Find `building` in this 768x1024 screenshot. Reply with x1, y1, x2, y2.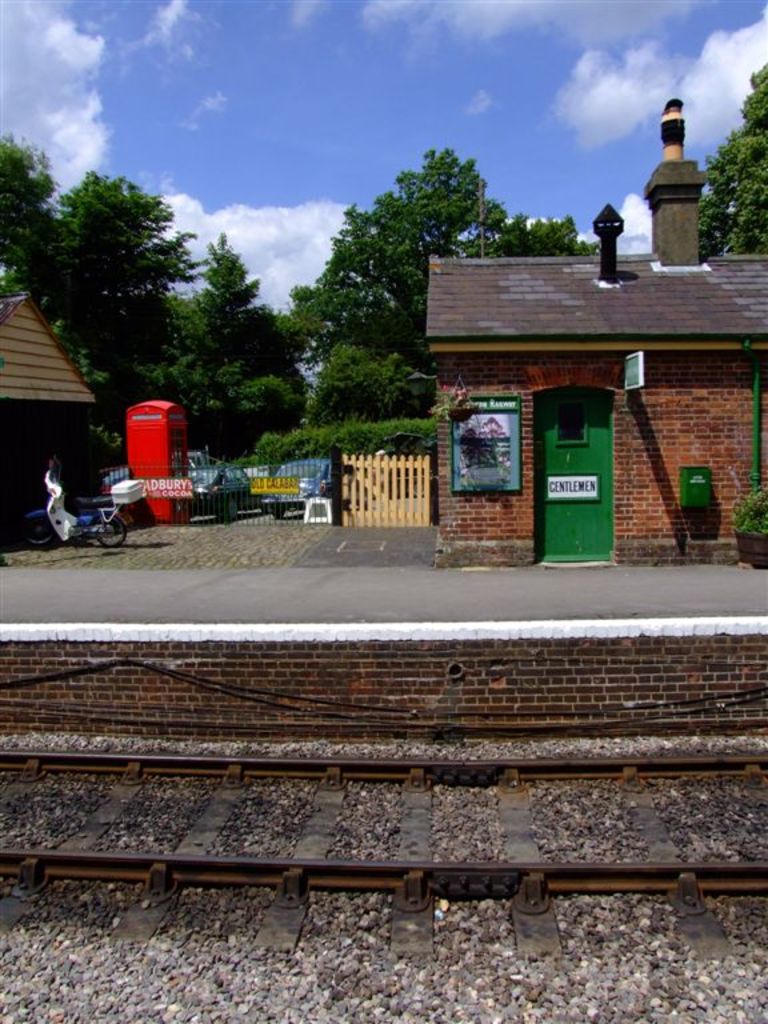
0, 300, 95, 524.
